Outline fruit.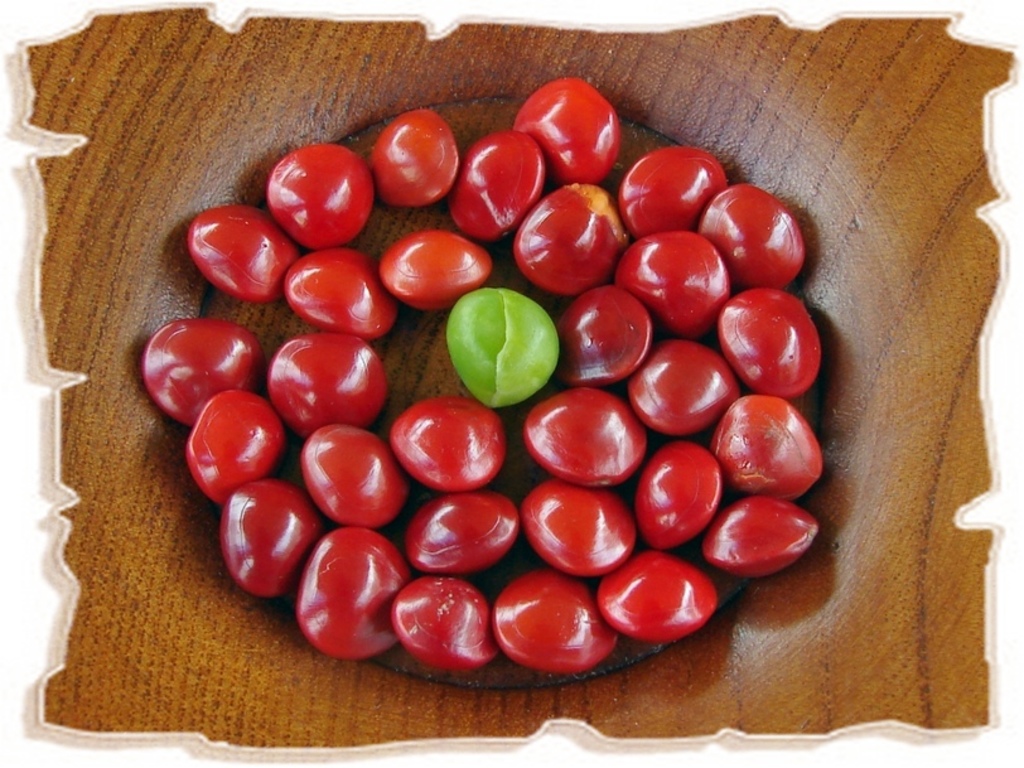
Outline: 516,184,638,289.
